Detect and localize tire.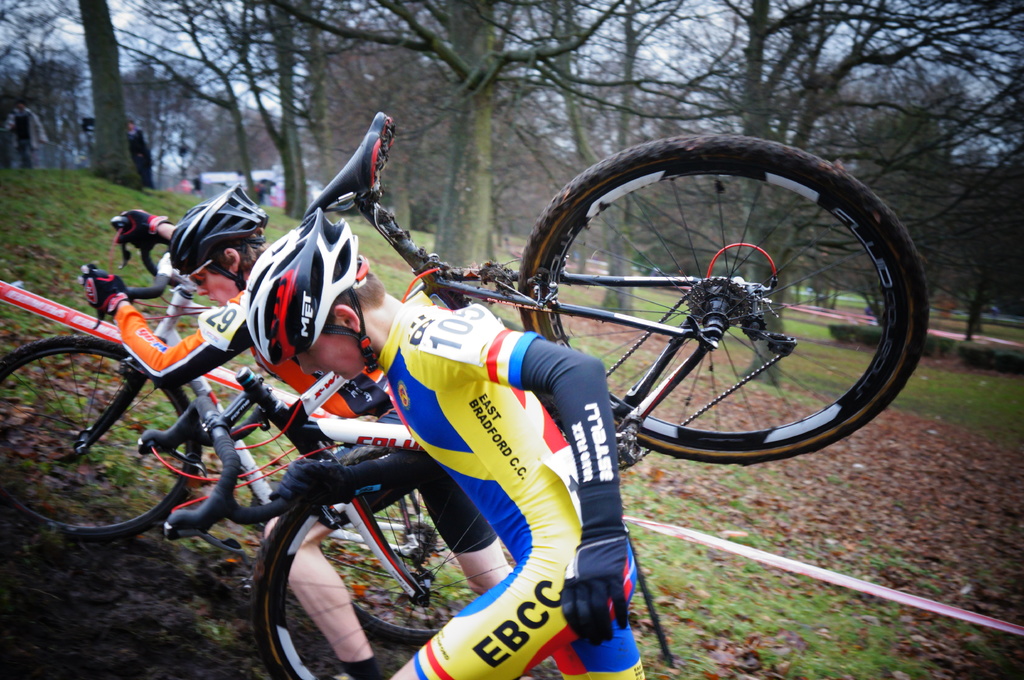
Localized at BBox(252, 442, 518, 679).
